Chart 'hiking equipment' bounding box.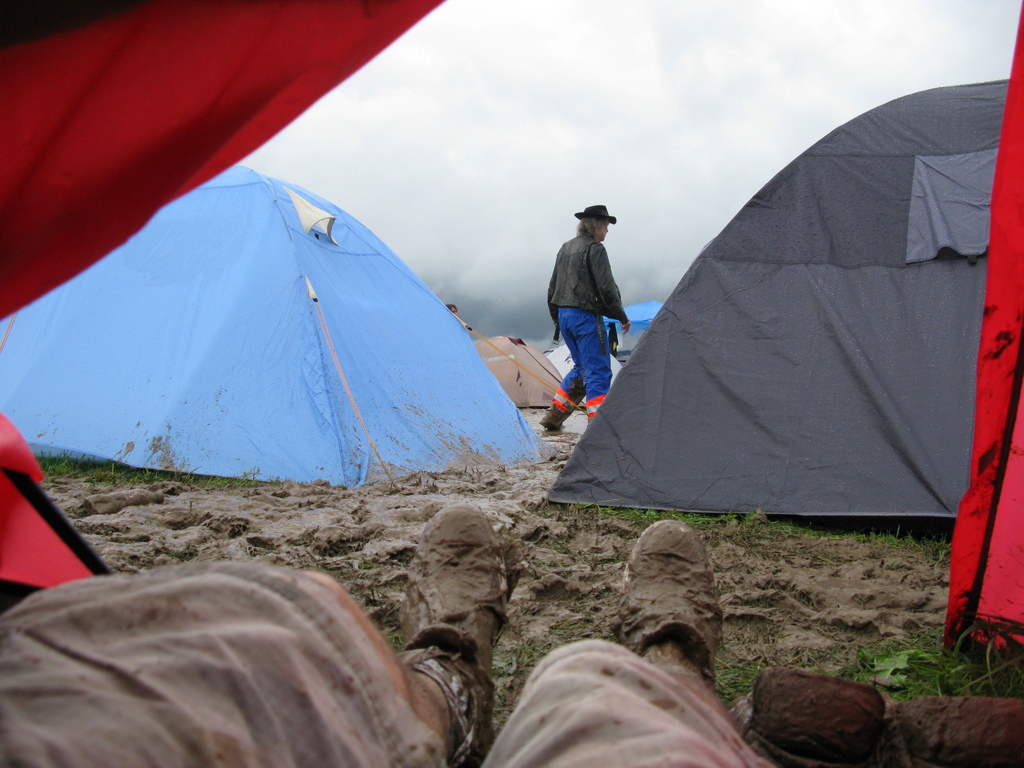
Charted: [x1=390, y1=494, x2=506, y2=767].
